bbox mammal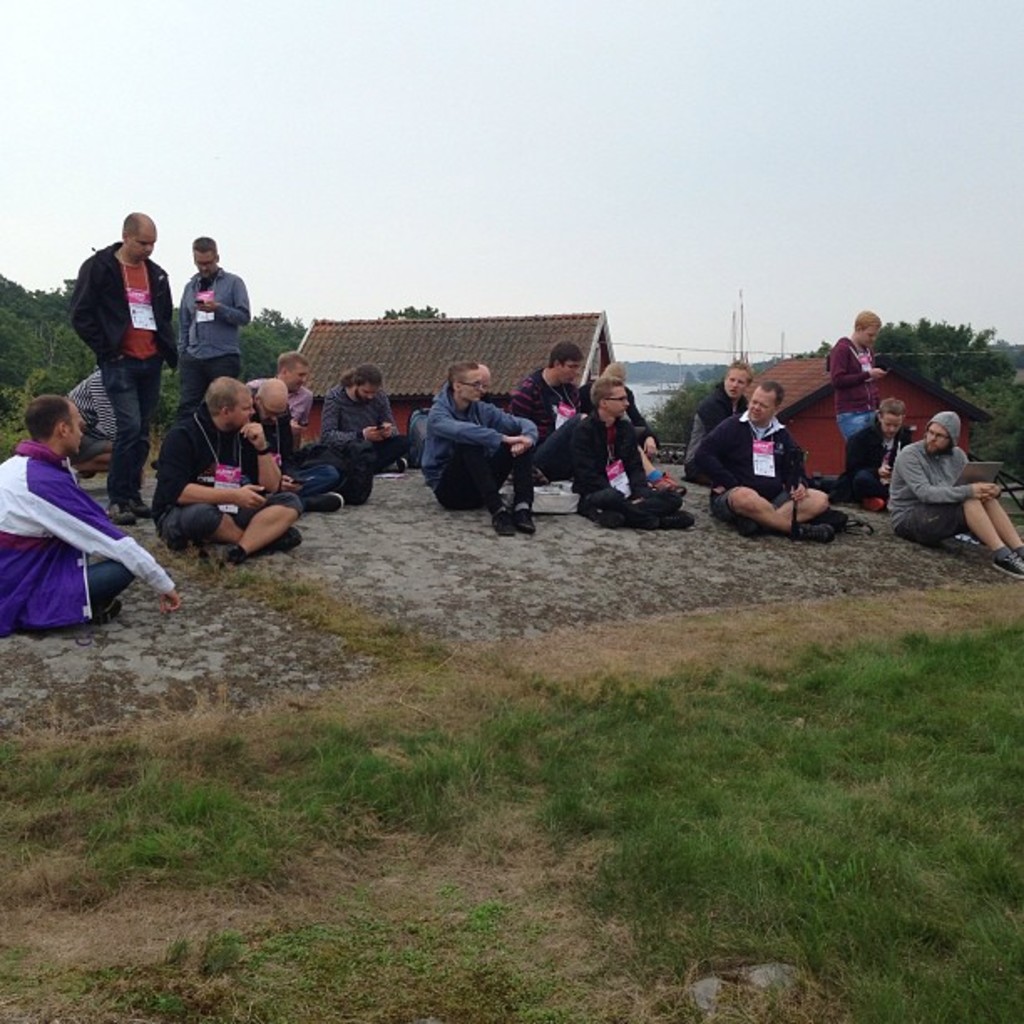
left=0, top=393, right=181, bottom=634
